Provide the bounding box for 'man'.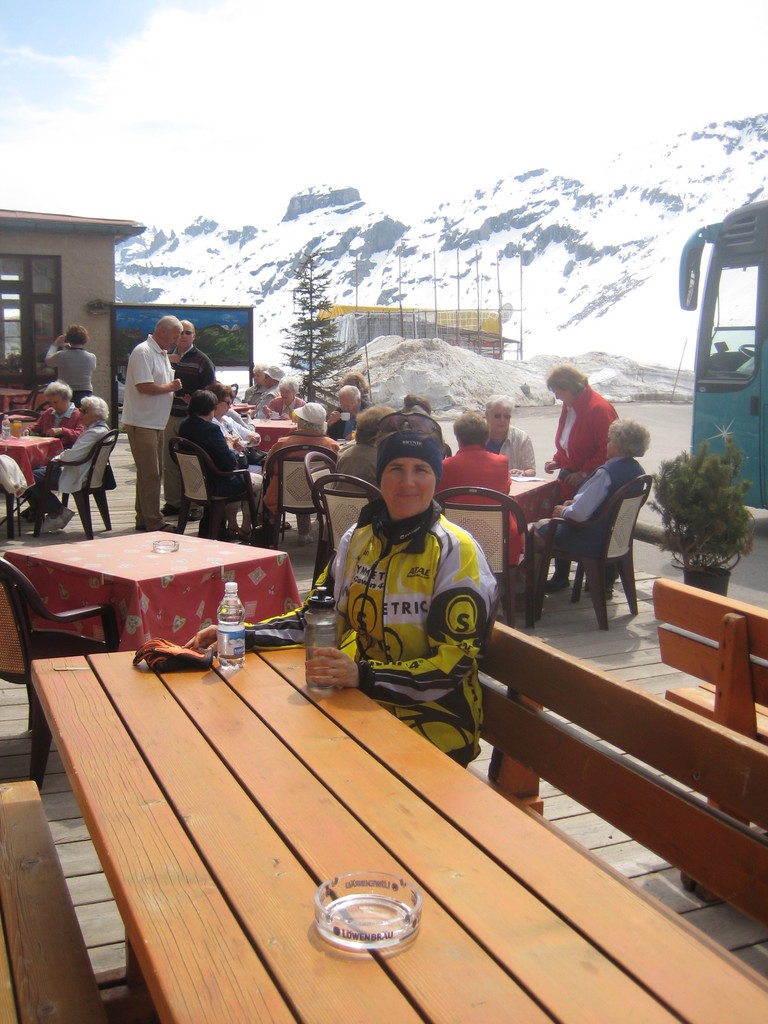
(left=156, top=317, right=216, bottom=522).
